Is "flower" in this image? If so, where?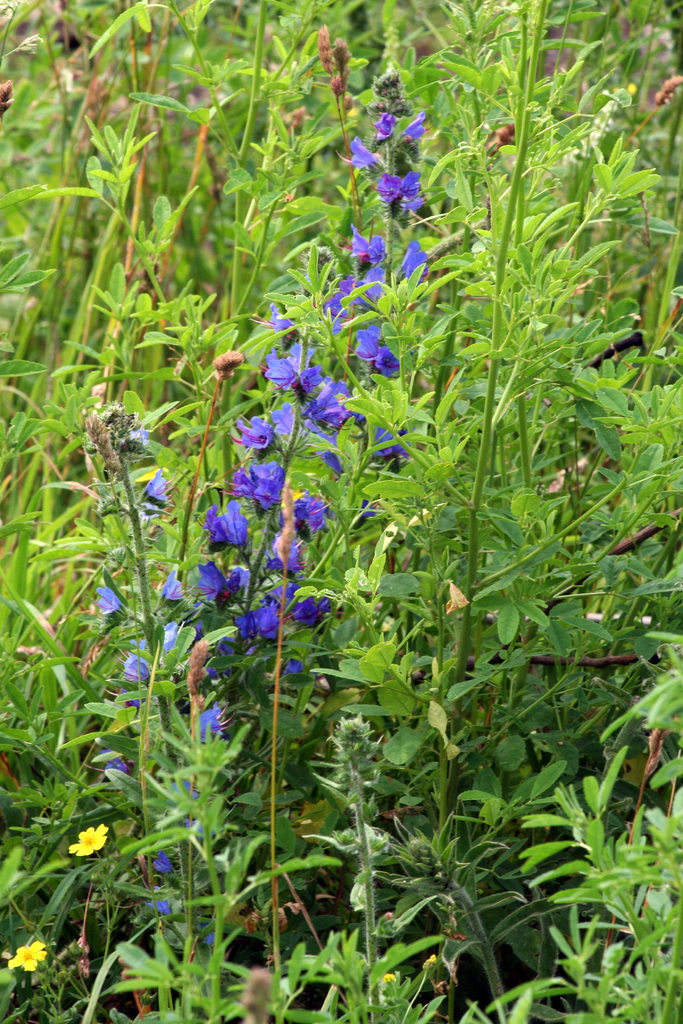
Yes, at 375 426 410 461.
